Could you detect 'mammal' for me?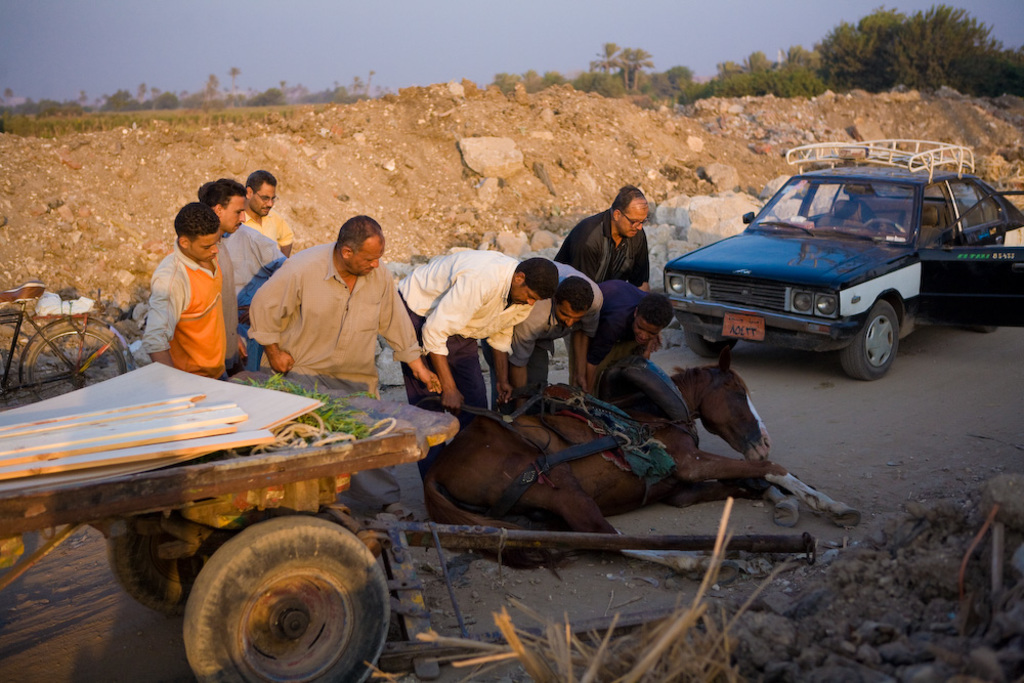
Detection result: Rect(553, 183, 648, 285).
